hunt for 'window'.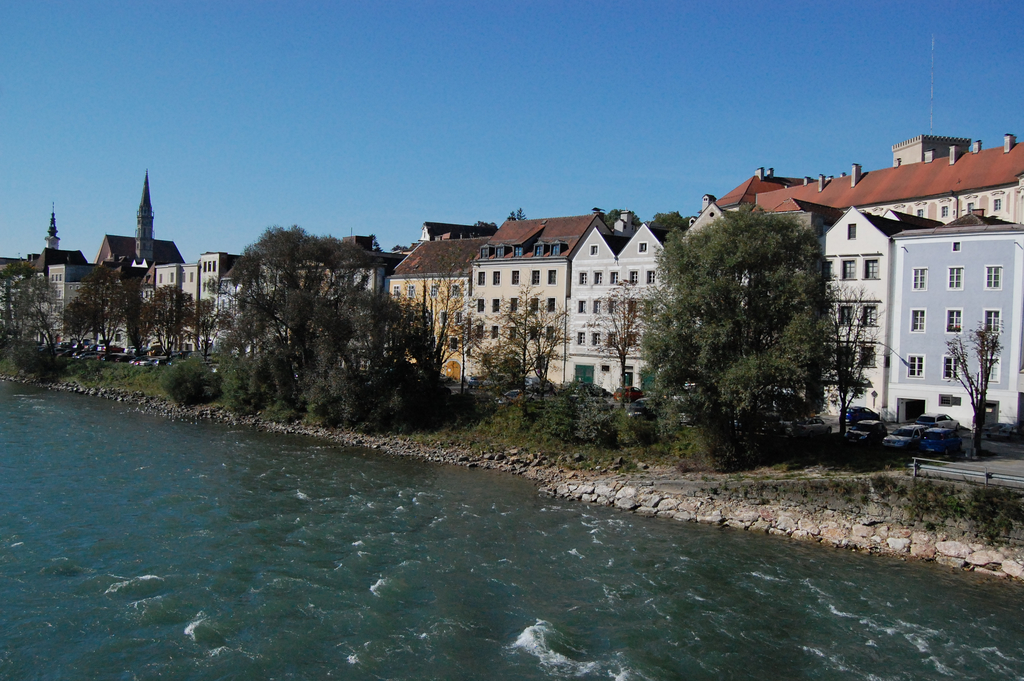
Hunted down at x1=577, y1=297, x2=586, y2=312.
